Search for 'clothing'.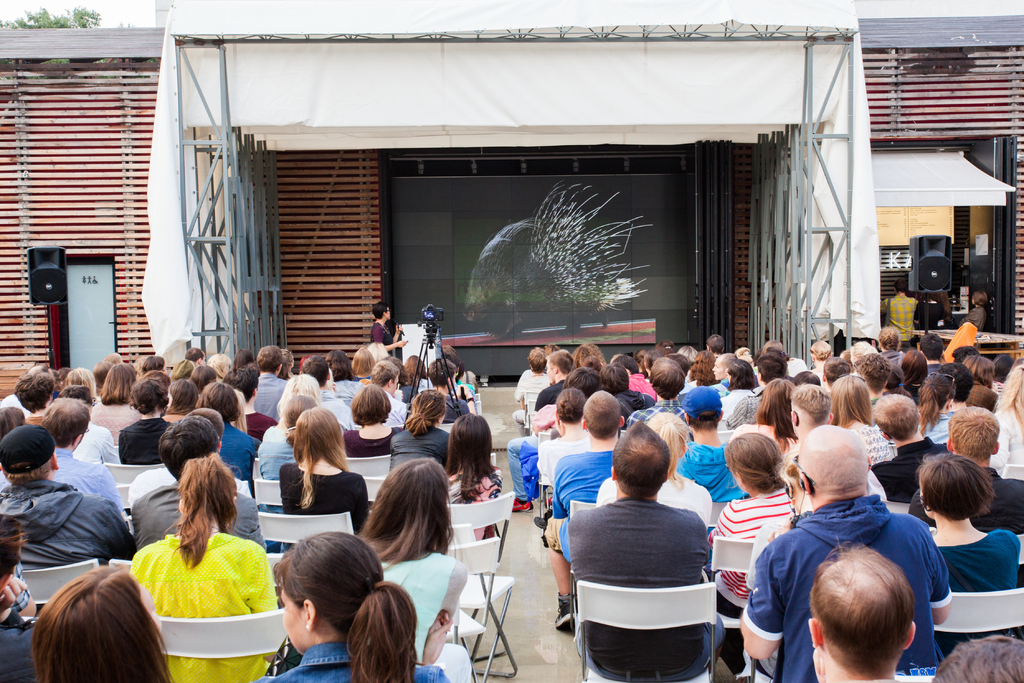
Found at detection(719, 382, 755, 422).
